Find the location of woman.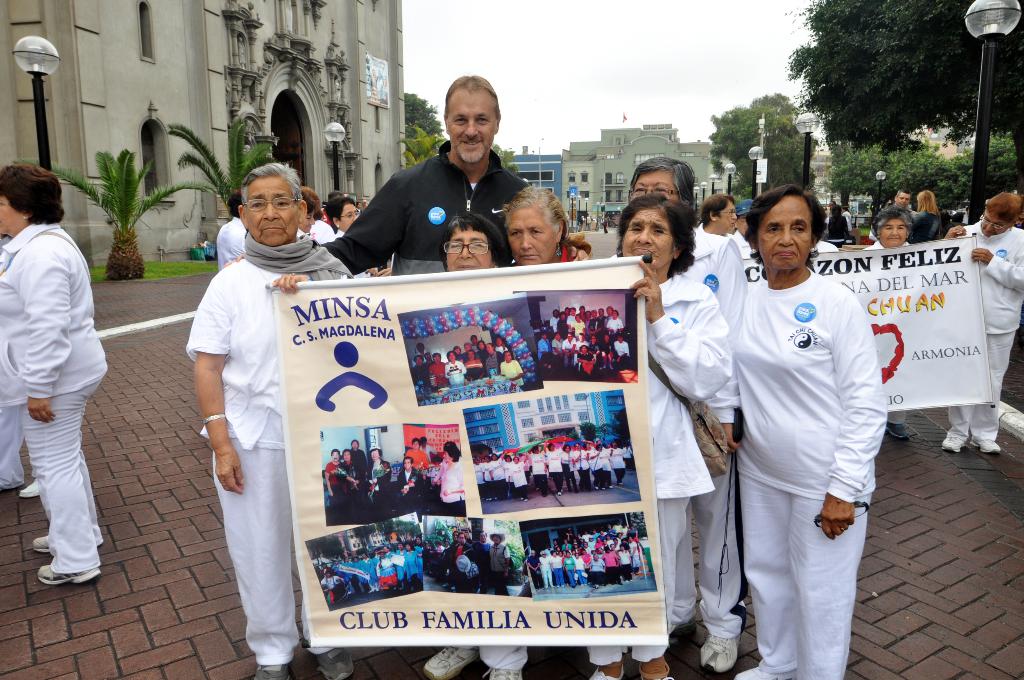
Location: [586,190,730,679].
